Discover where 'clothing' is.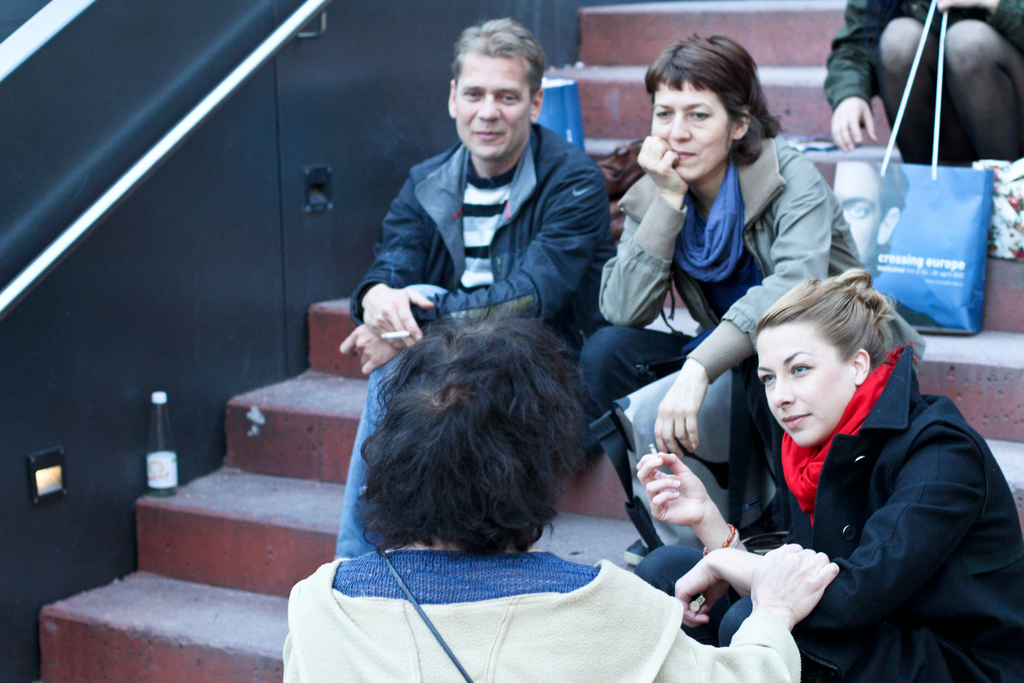
Discovered at <region>332, 113, 614, 561</region>.
